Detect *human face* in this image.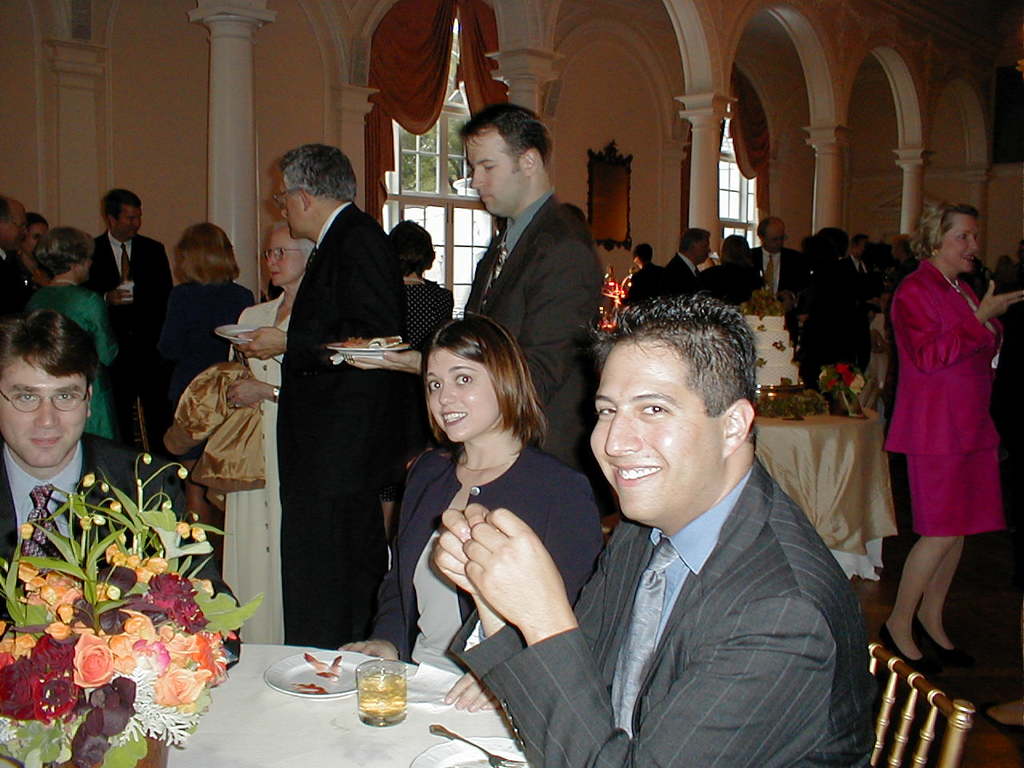
Detection: <box>767,222,786,254</box>.
